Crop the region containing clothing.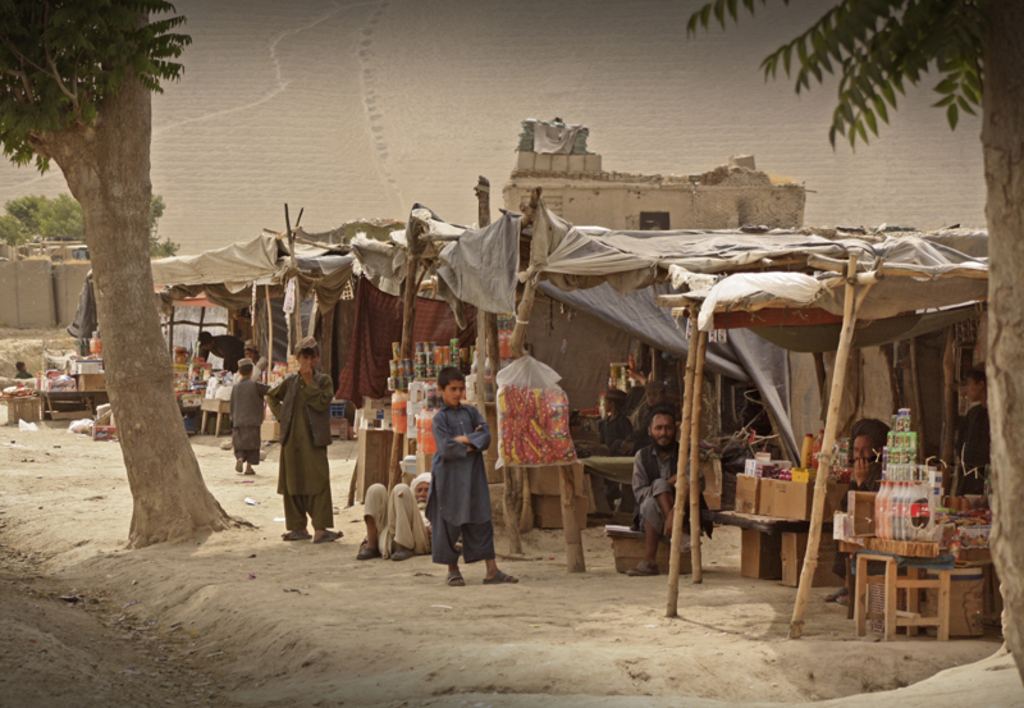
Crop region: left=250, top=356, right=269, bottom=382.
